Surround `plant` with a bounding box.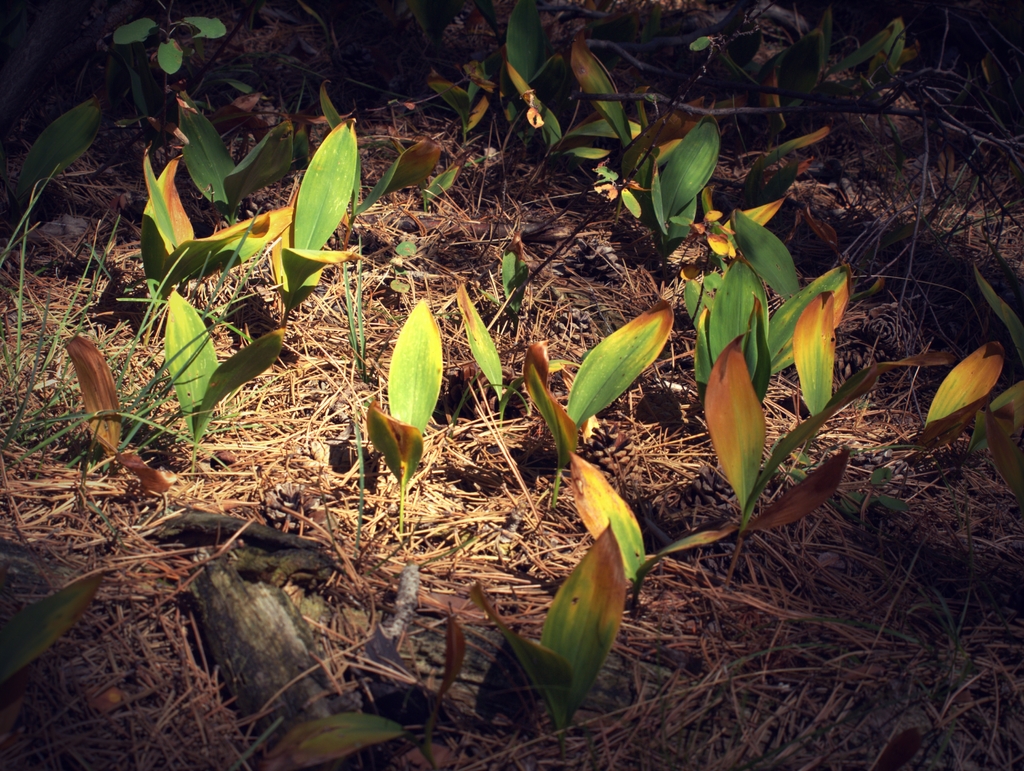
<region>472, 522, 635, 751</region>.
